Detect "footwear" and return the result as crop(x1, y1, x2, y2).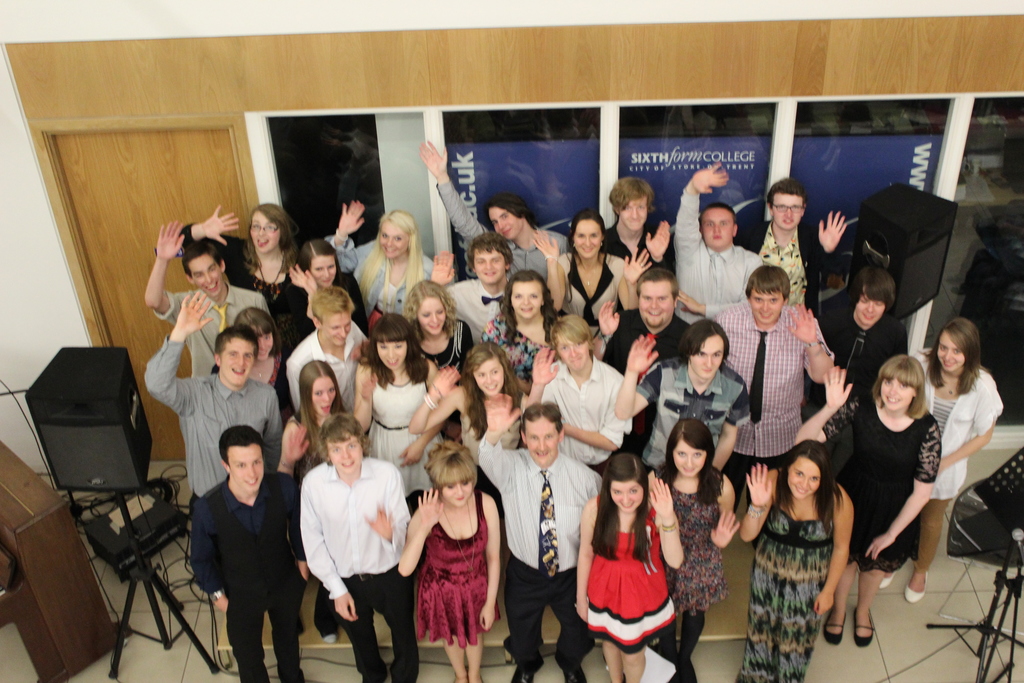
crop(904, 571, 925, 604).
